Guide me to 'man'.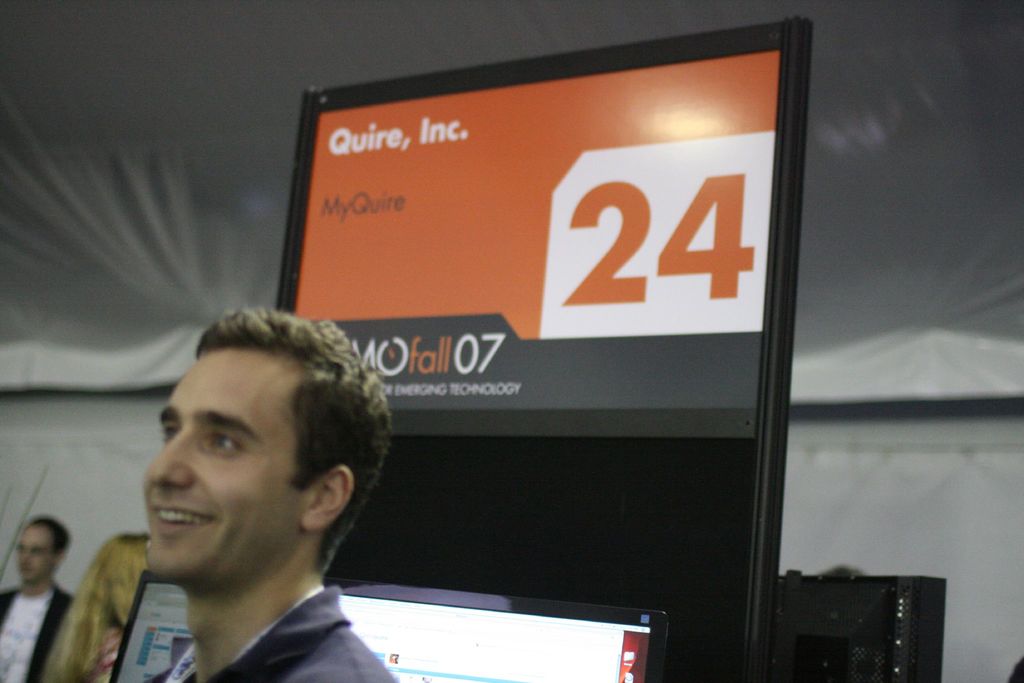
Guidance: locate(0, 512, 77, 682).
